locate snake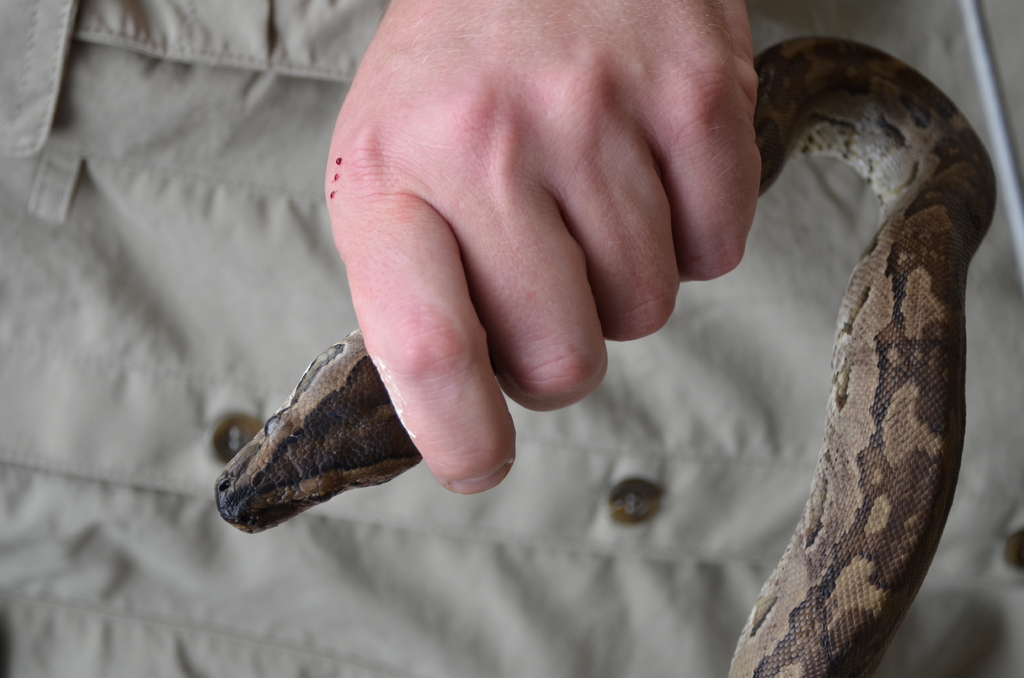
216, 36, 996, 677
